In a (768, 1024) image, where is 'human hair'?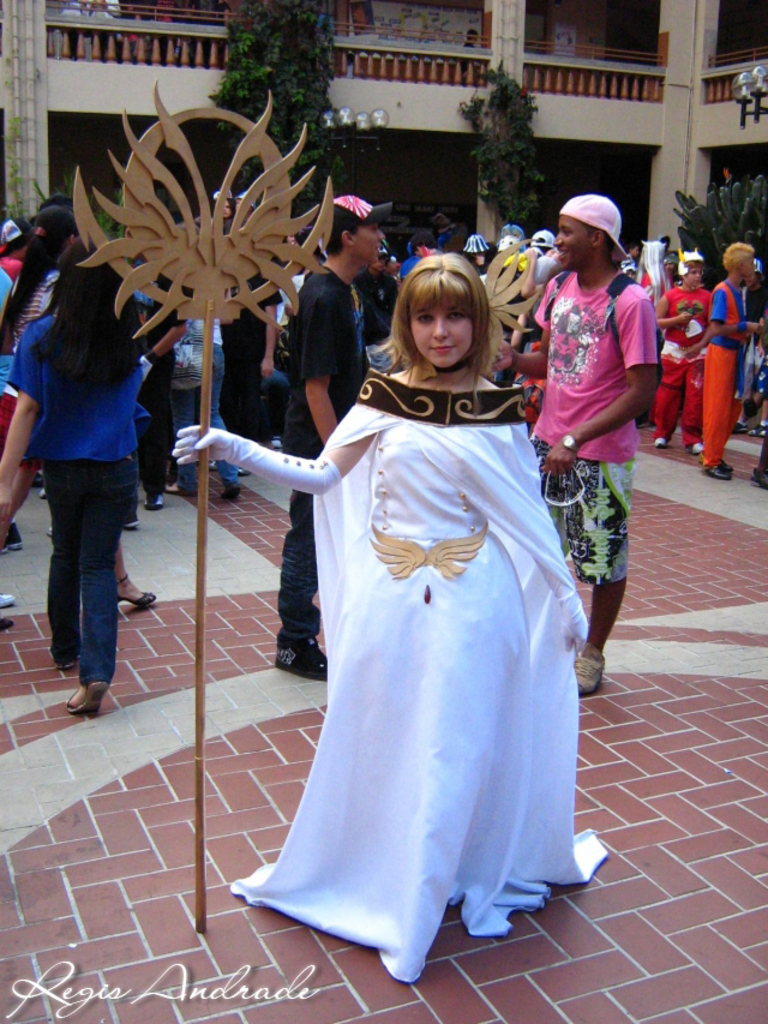
[left=725, top=244, right=755, bottom=276].
